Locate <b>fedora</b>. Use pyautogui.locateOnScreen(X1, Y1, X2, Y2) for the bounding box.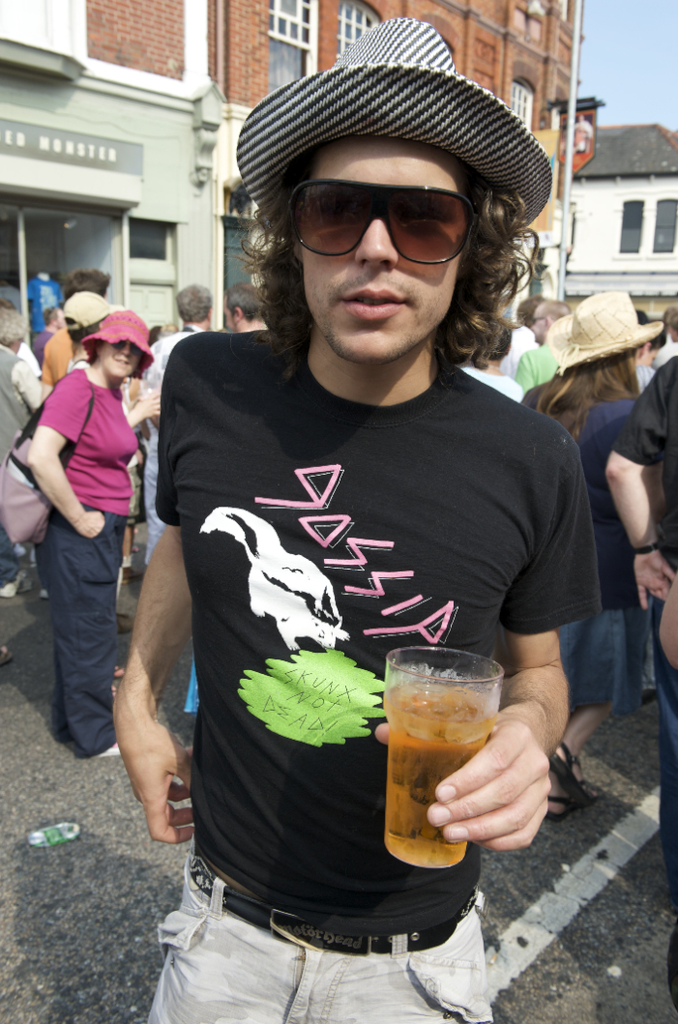
pyautogui.locateOnScreen(82, 308, 155, 377).
